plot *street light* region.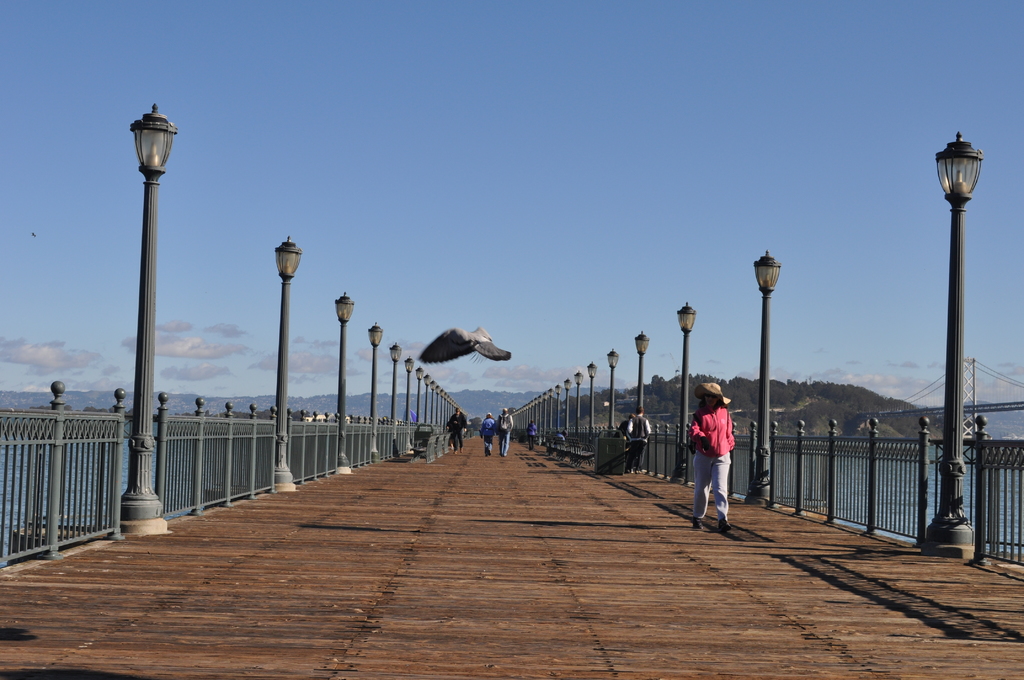
Plotted at {"x1": 636, "y1": 328, "x2": 648, "y2": 432}.
